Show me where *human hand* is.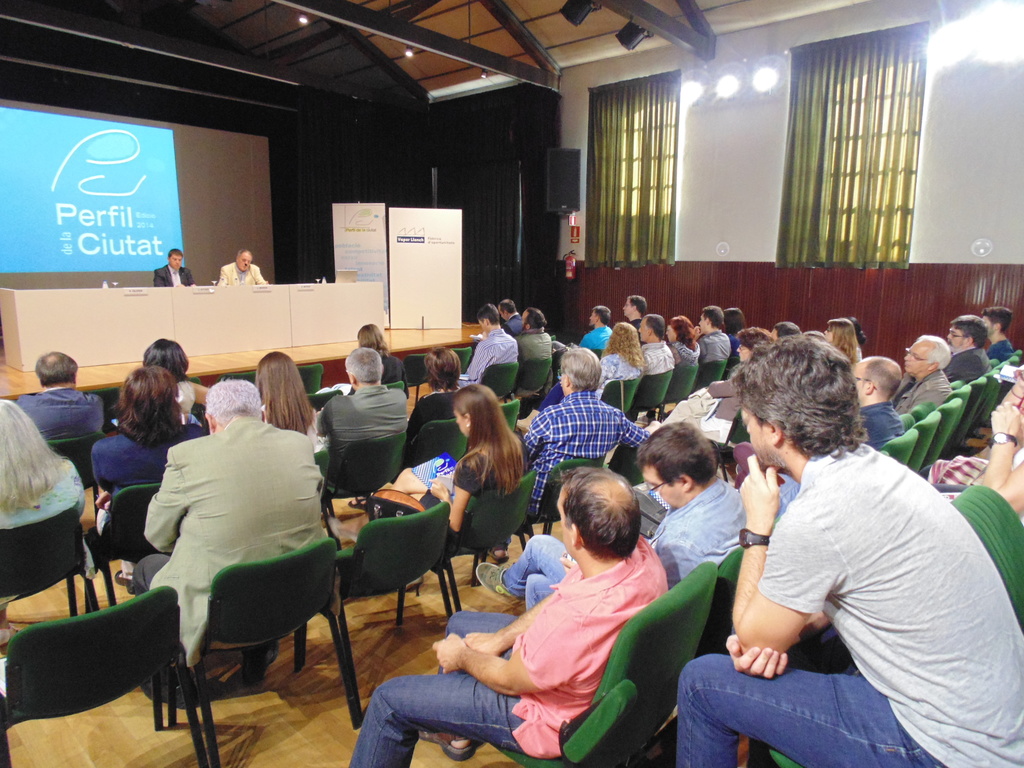
*human hand* is at region(431, 631, 470, 676).
